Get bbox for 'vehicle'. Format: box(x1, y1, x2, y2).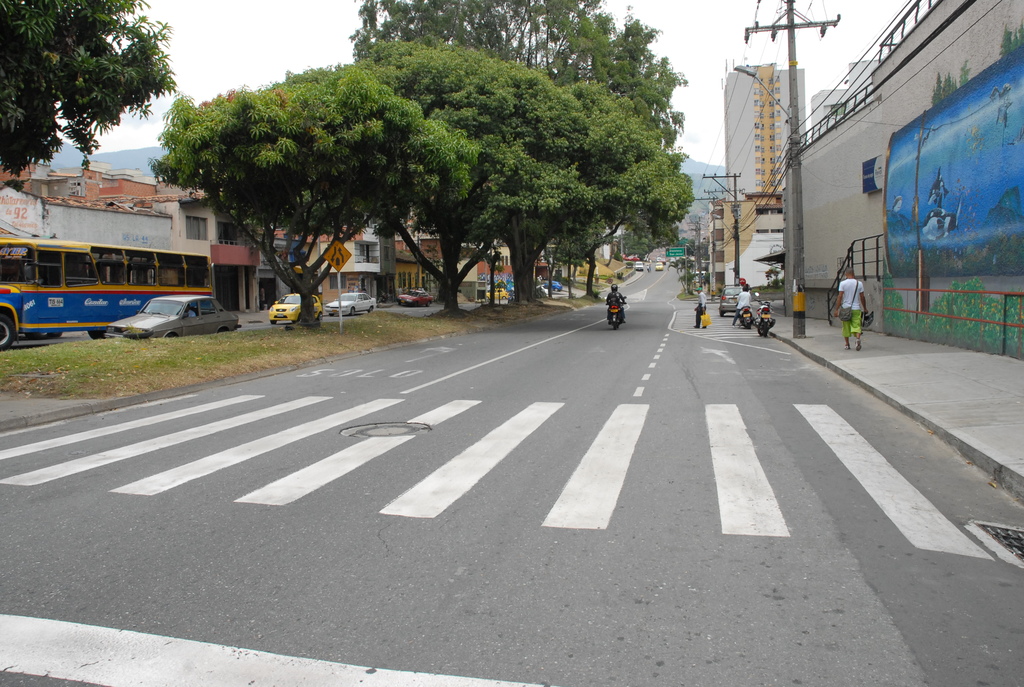
box(268, 290, 323, 322).
